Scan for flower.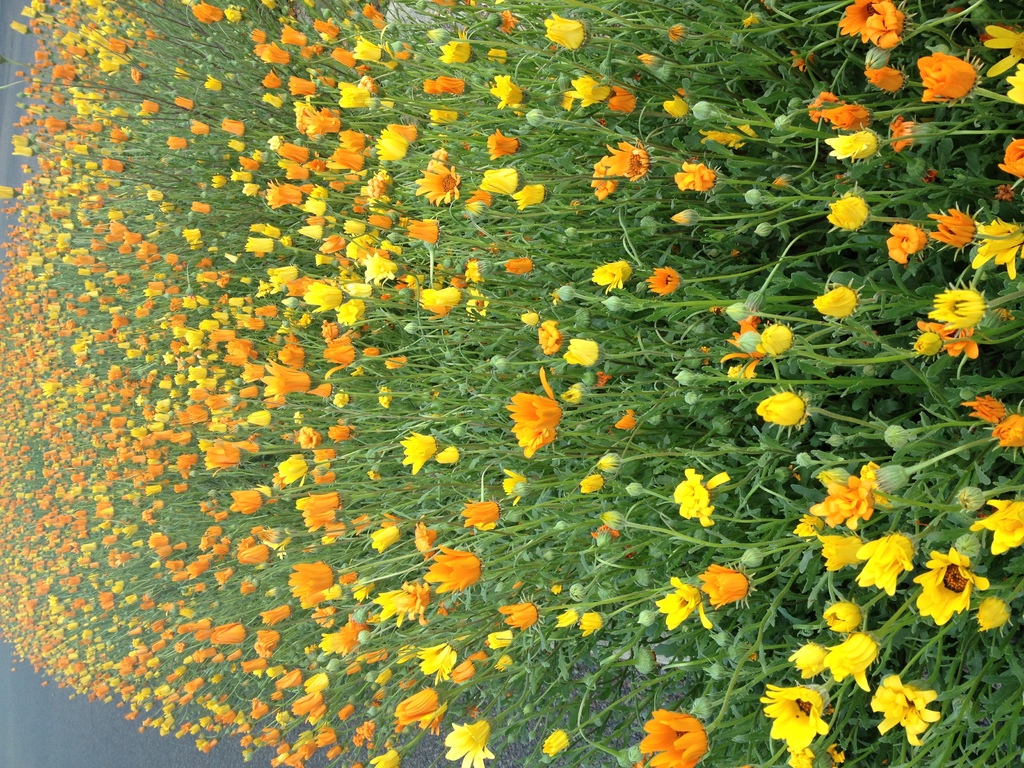
Scan result: <box>228,485,267,512</box>.
